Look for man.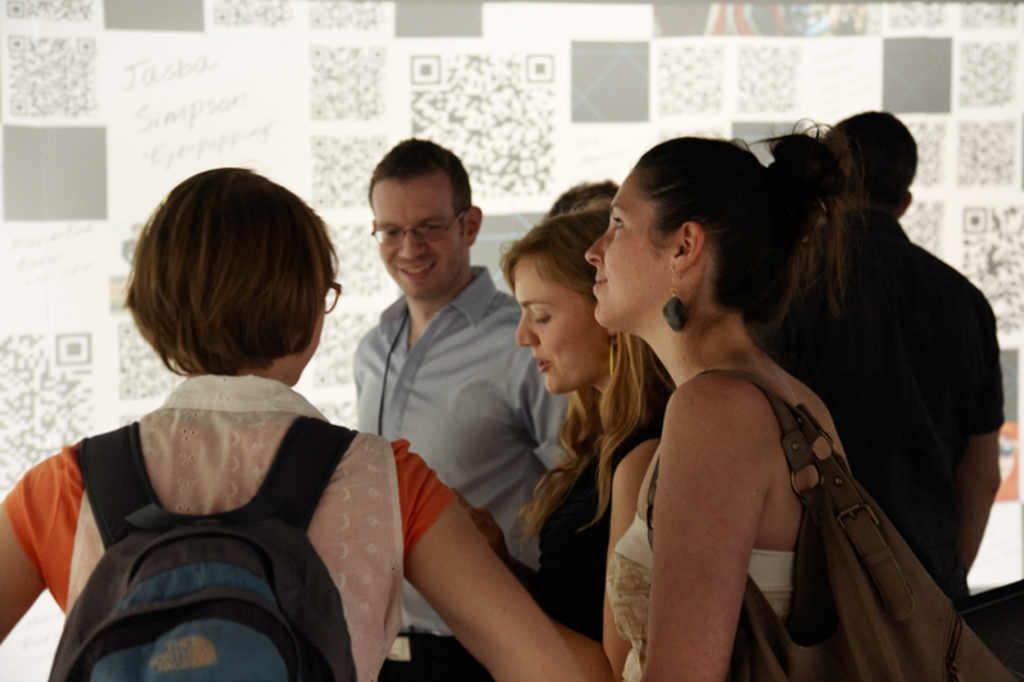
Found: 349/137/581/681.
